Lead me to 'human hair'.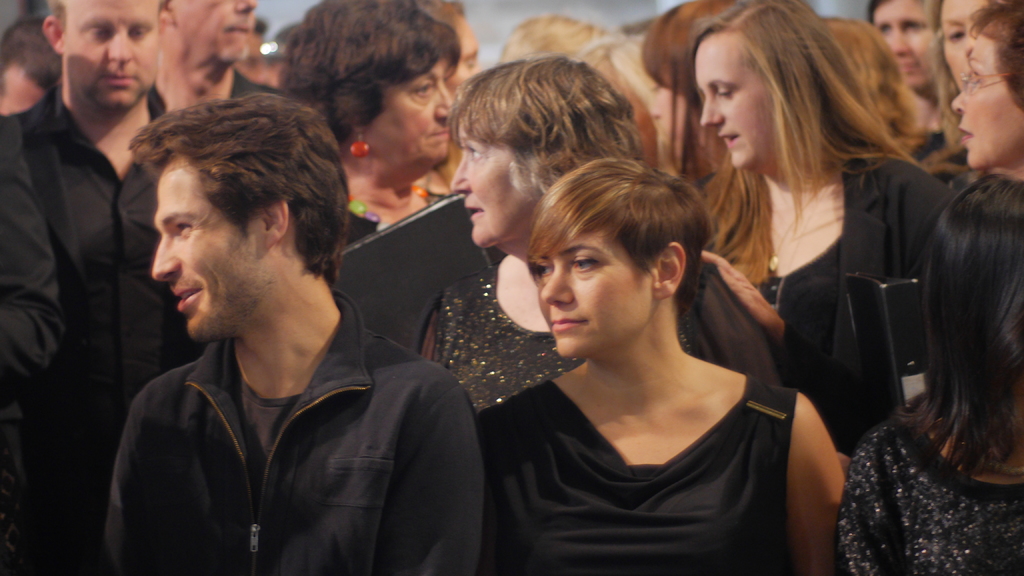
Lead to 673:0:915:291.
